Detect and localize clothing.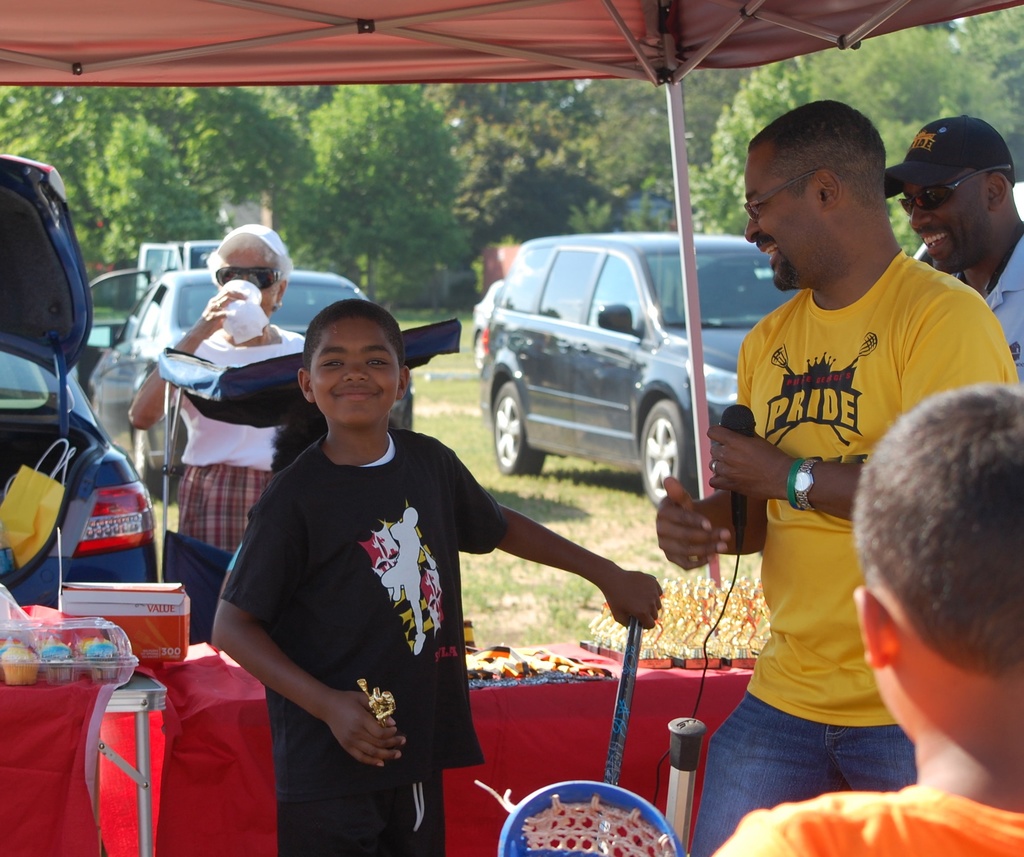
Localized at bbox(689, 250, 1018, 856).
